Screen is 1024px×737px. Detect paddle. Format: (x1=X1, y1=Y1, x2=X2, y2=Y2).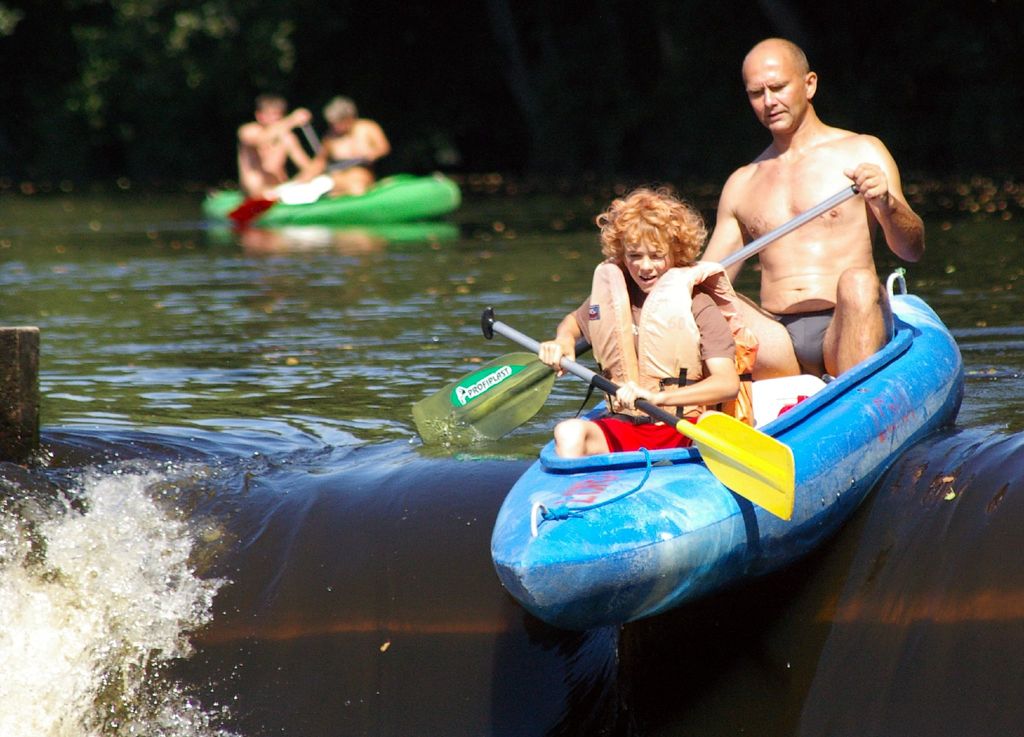
(x1=409, y1=181, x2=860, y2=445).
